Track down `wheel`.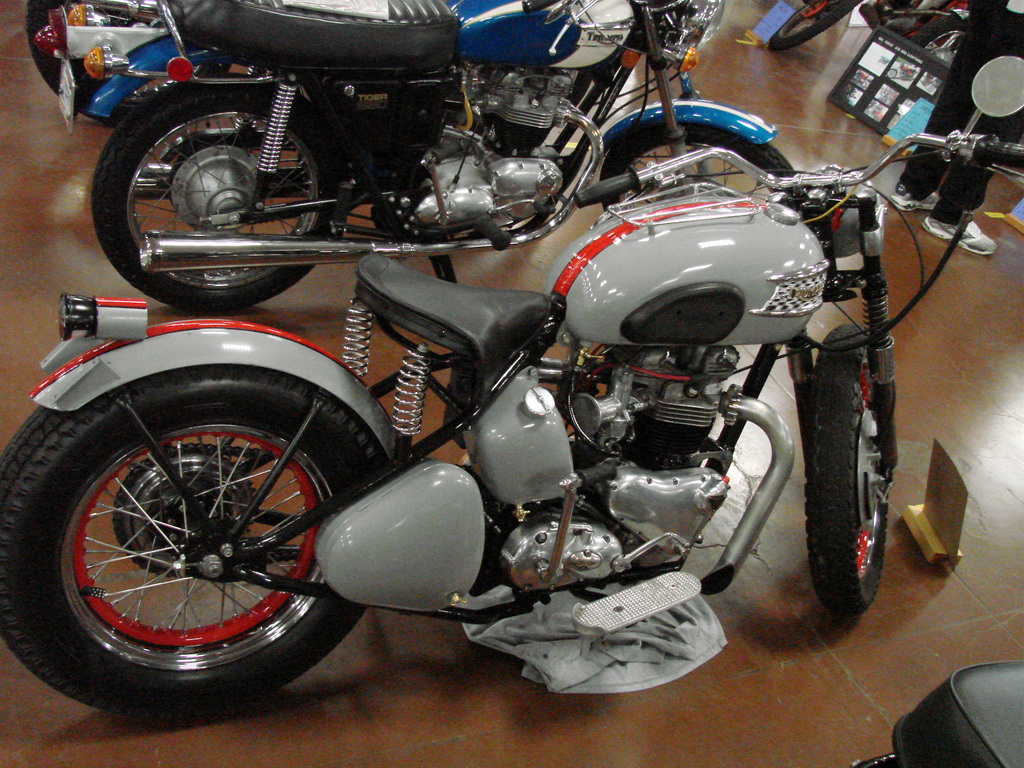
Tracked to left=767, top=0, right=858, bottom=49.
